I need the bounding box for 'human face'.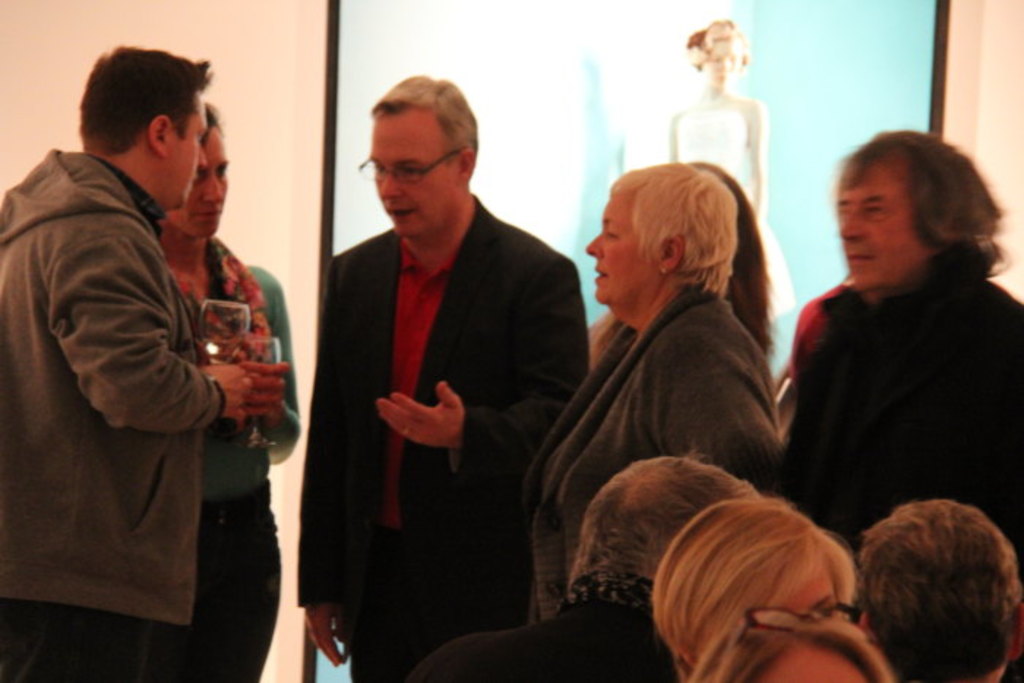
Here it is: 162,92,208,205.
